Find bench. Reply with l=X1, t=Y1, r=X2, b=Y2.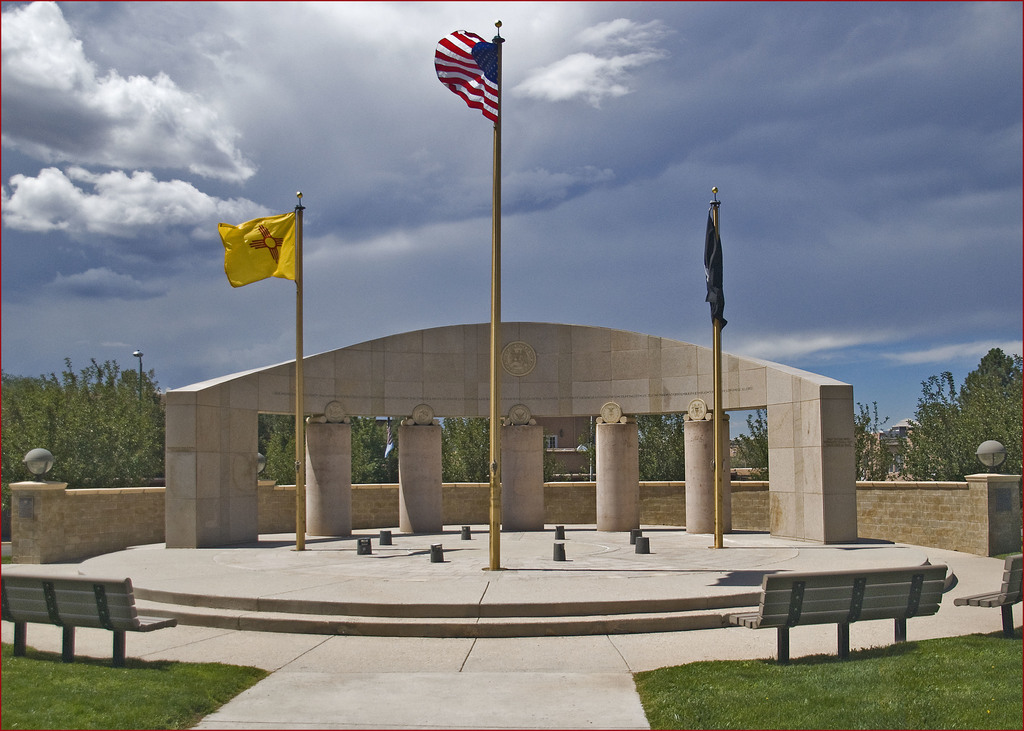
l=8, t=552, r=168, b=681.
